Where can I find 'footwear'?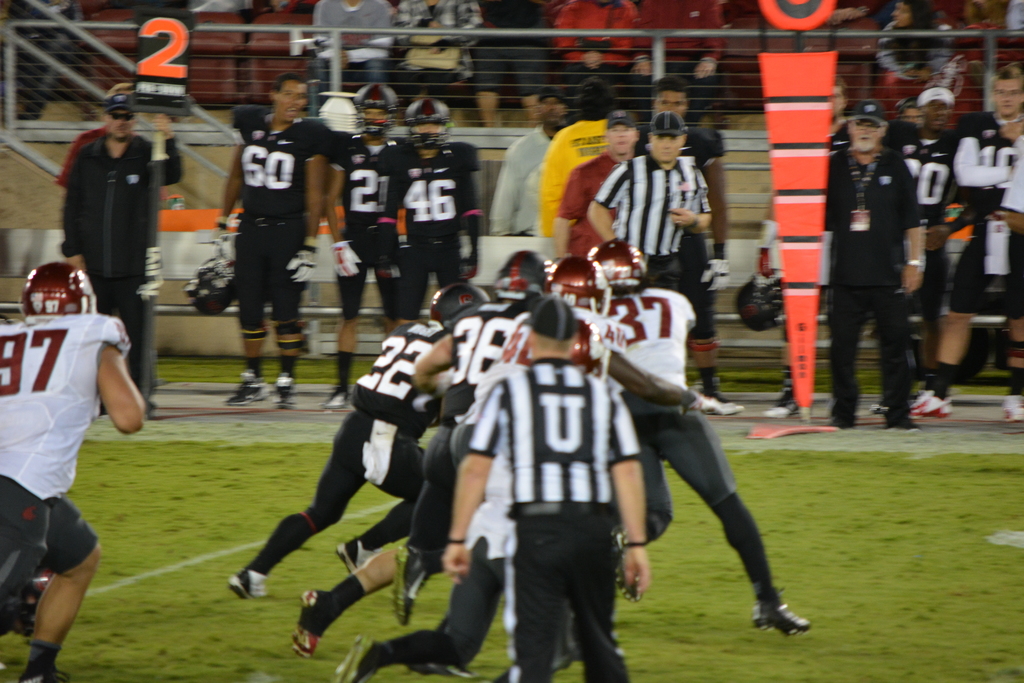
You can find it at (x1=325, y1=386, x2=349, y2=409).
